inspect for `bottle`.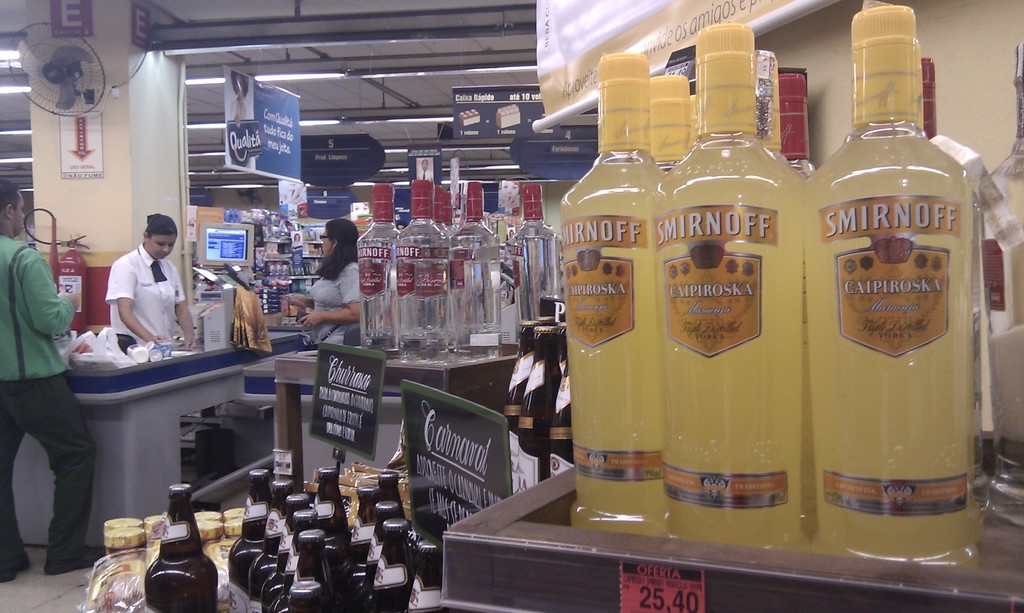
Inspection: bbox(354, 182, 403, 359).
